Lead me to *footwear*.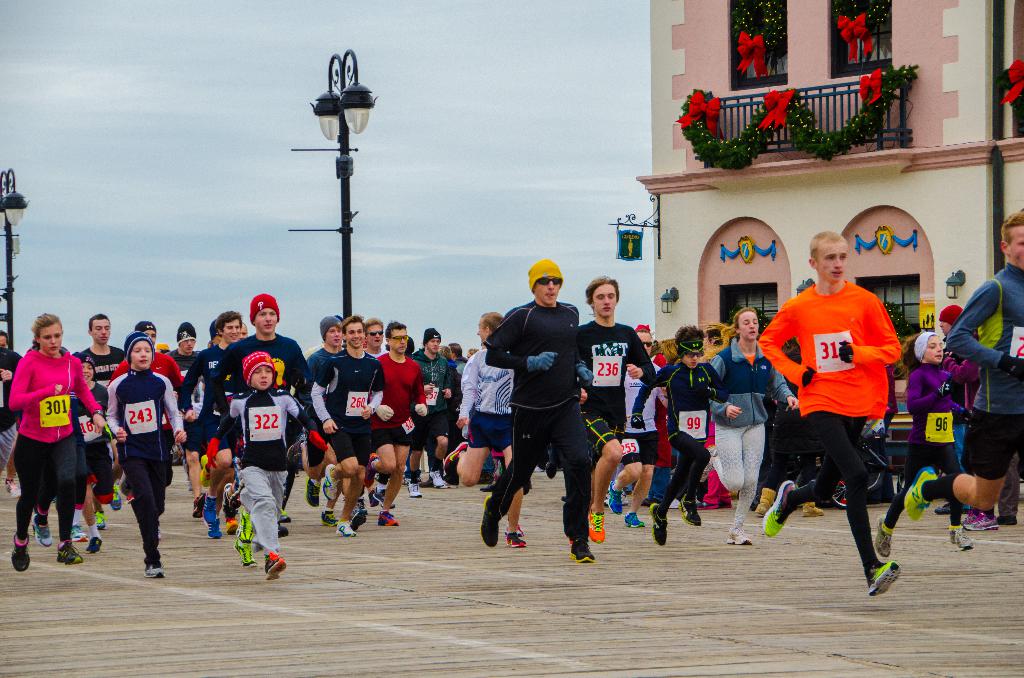
Lead to {"left": 232, "top": 538, "right": 259, "bottom": 566}.
